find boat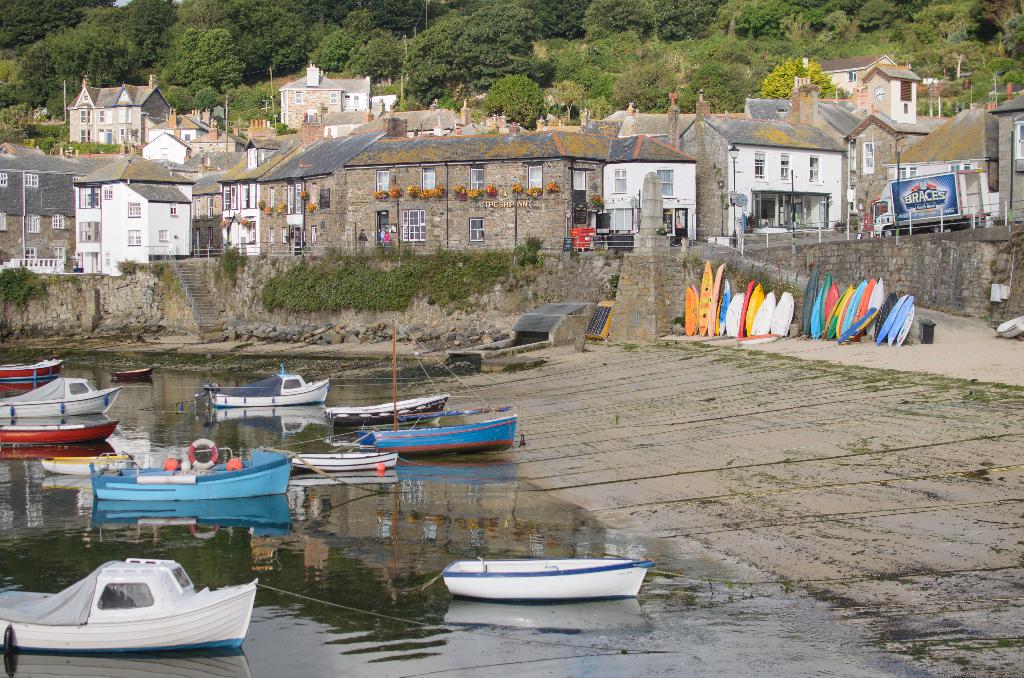
<region>318, 401, 448, 427</region>
